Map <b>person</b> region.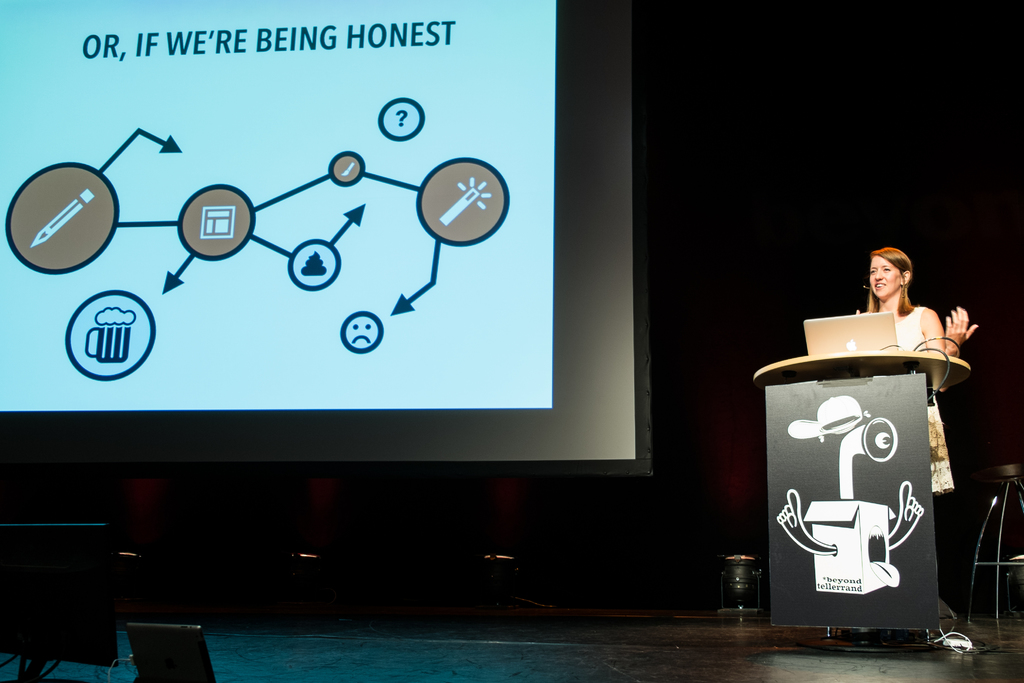
Mapped to (x1=842, y1=242, x2=980, y2=608).
